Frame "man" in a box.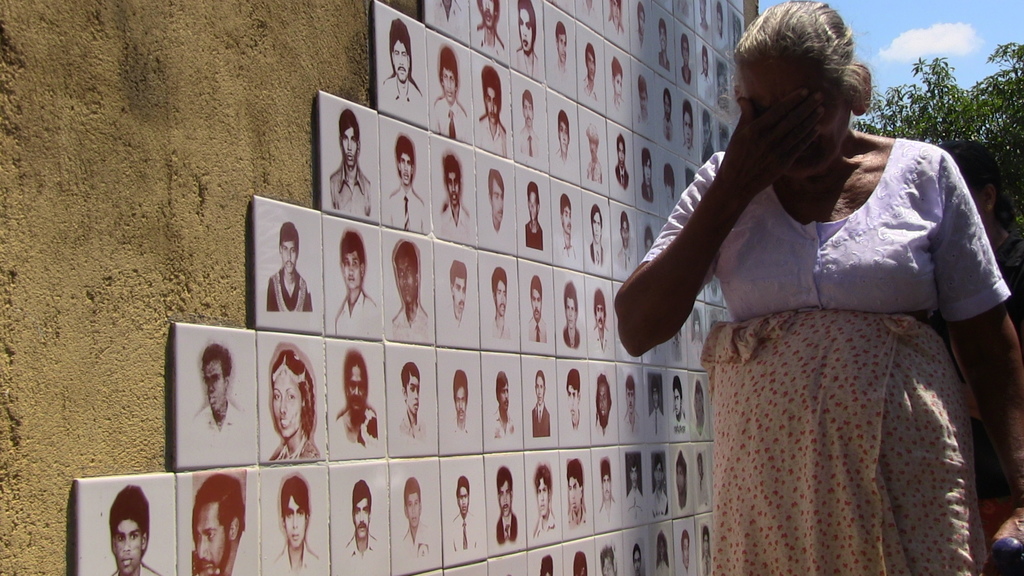
select_region(561, 457, 592, 536).
